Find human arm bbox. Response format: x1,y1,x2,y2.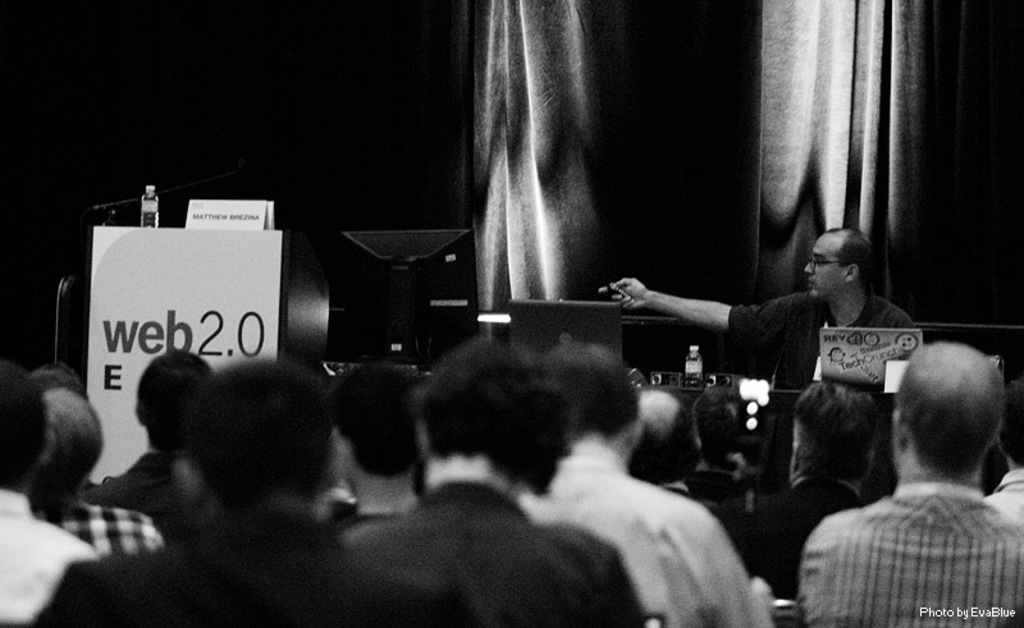
20,559,114,627.
